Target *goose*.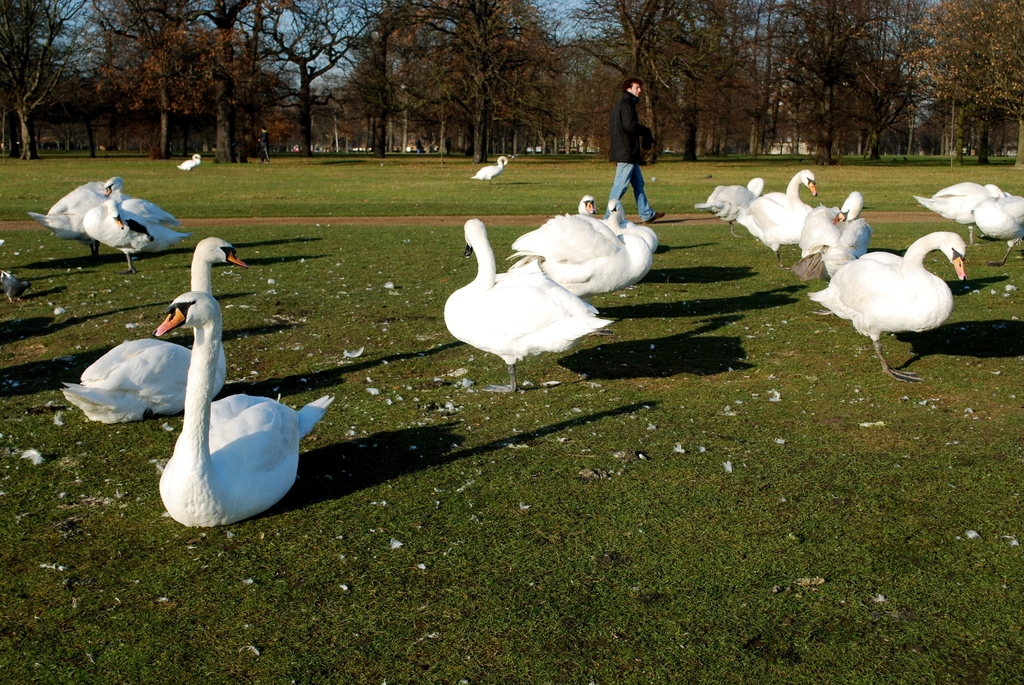
Target region: <bbox>971, 195, 1020, 270</bbox>.
